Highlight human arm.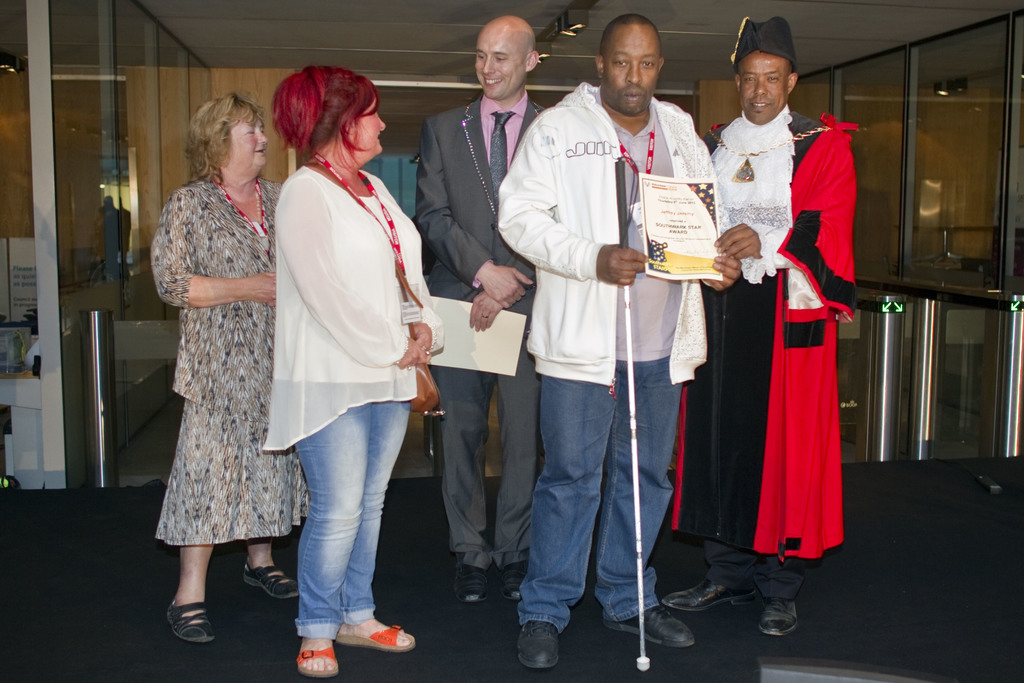
Highlighted region: 489:124:635:288.
